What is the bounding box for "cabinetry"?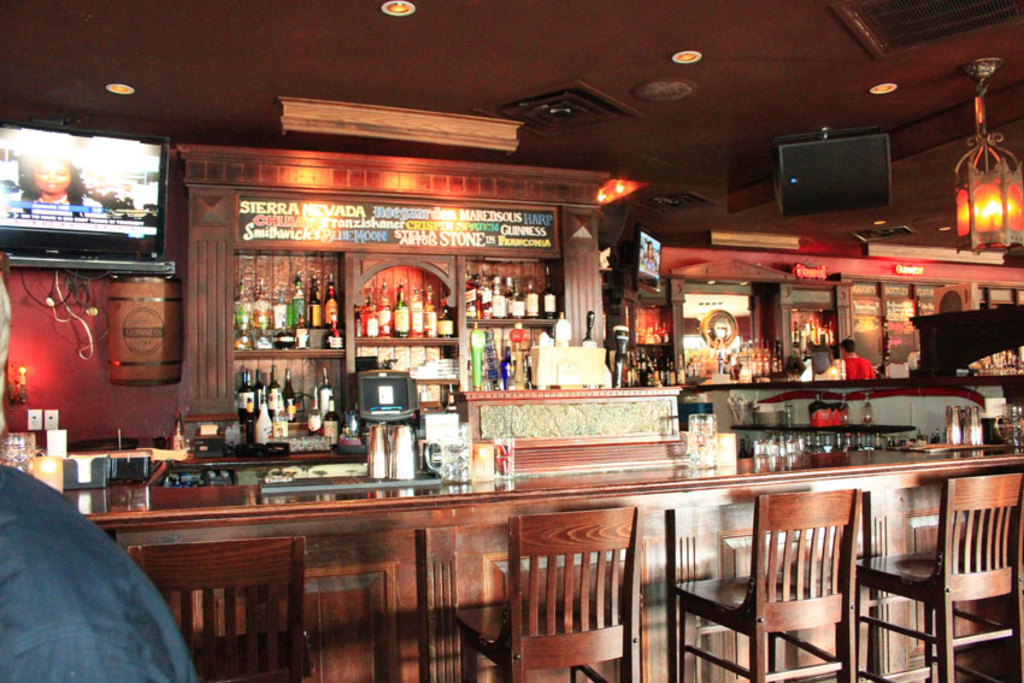
rect(775, 273, 853, 417).
